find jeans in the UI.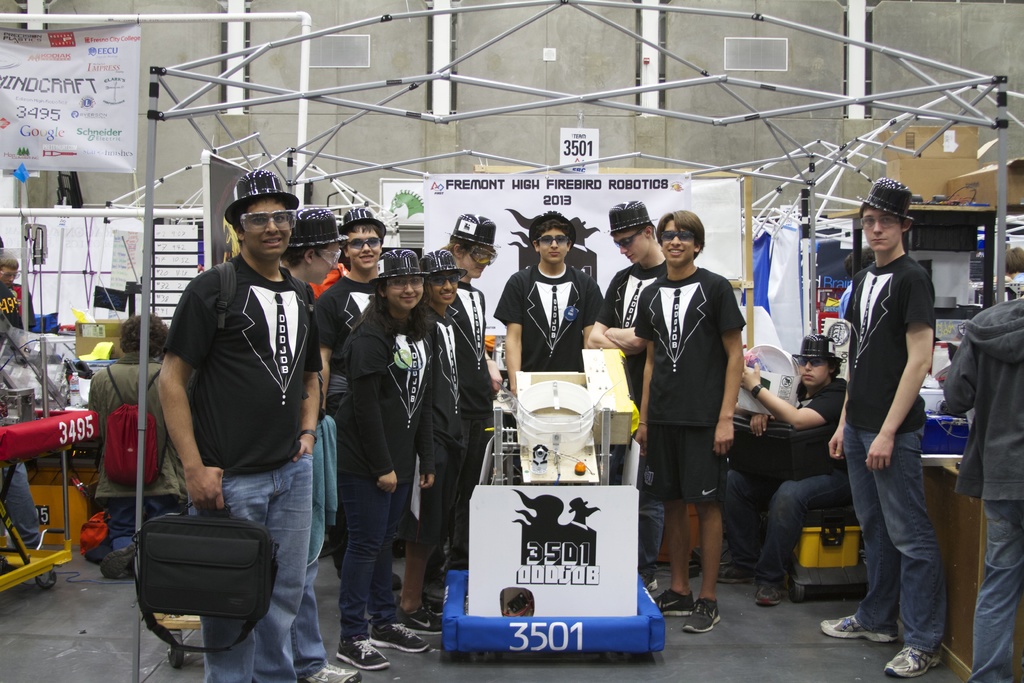
UI element at l=964, t=498, r=1023, b=682.
